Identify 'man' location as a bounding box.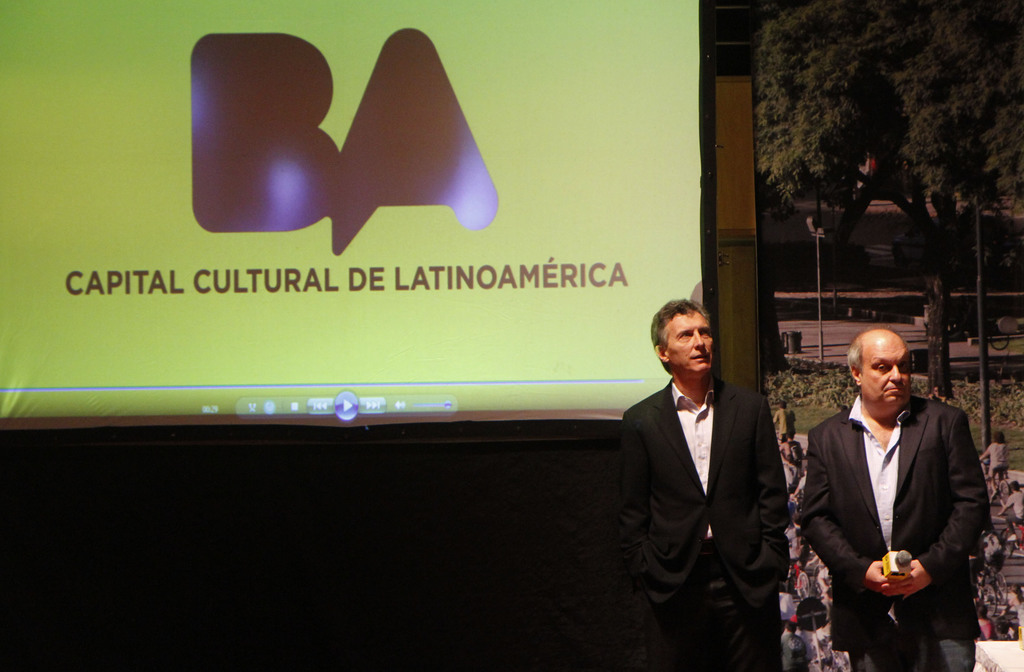
bbox=(627, 300, 784, 669).
